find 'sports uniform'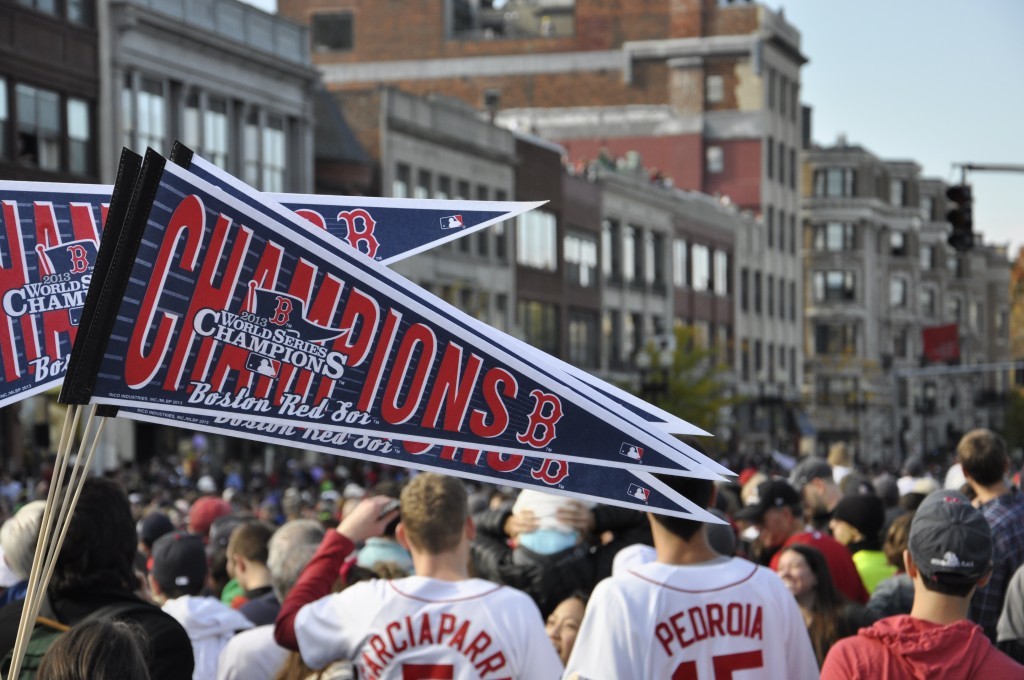
pyautogui.locateOnScreen(157, 589, 259, 671)
